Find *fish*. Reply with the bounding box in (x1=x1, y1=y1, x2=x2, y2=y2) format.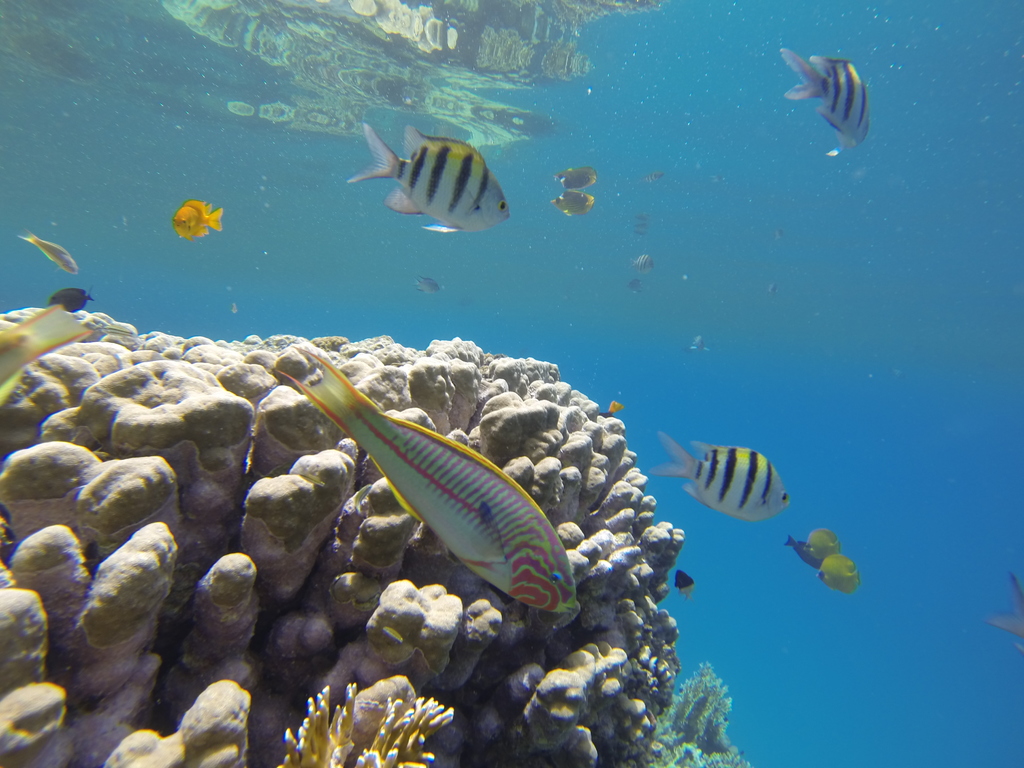
(x1=600, y1=402, x2=625, y2=418).
